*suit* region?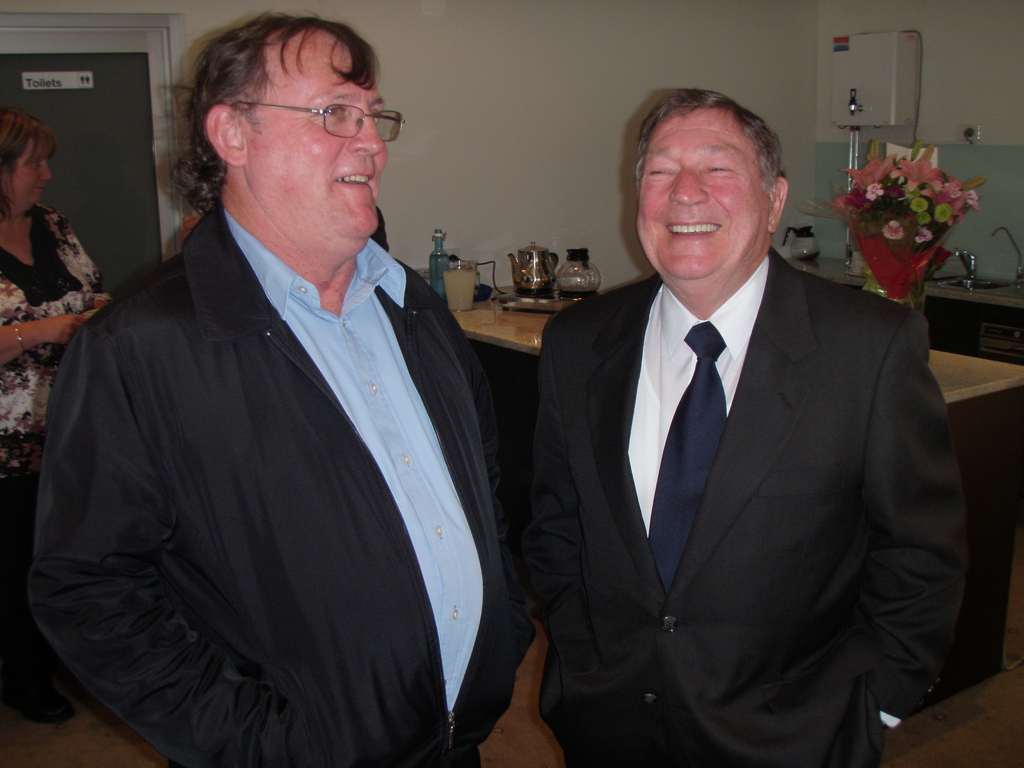
519 244 968 767
